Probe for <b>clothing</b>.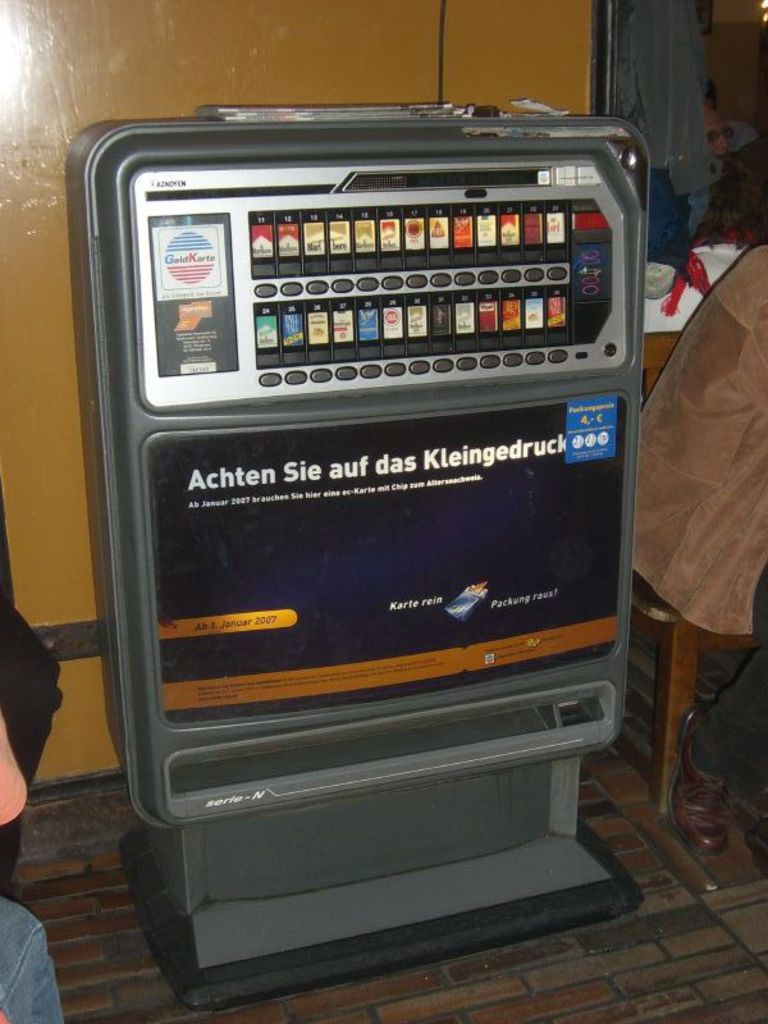
Probe result: locate(0, 893, 67, 1023).
